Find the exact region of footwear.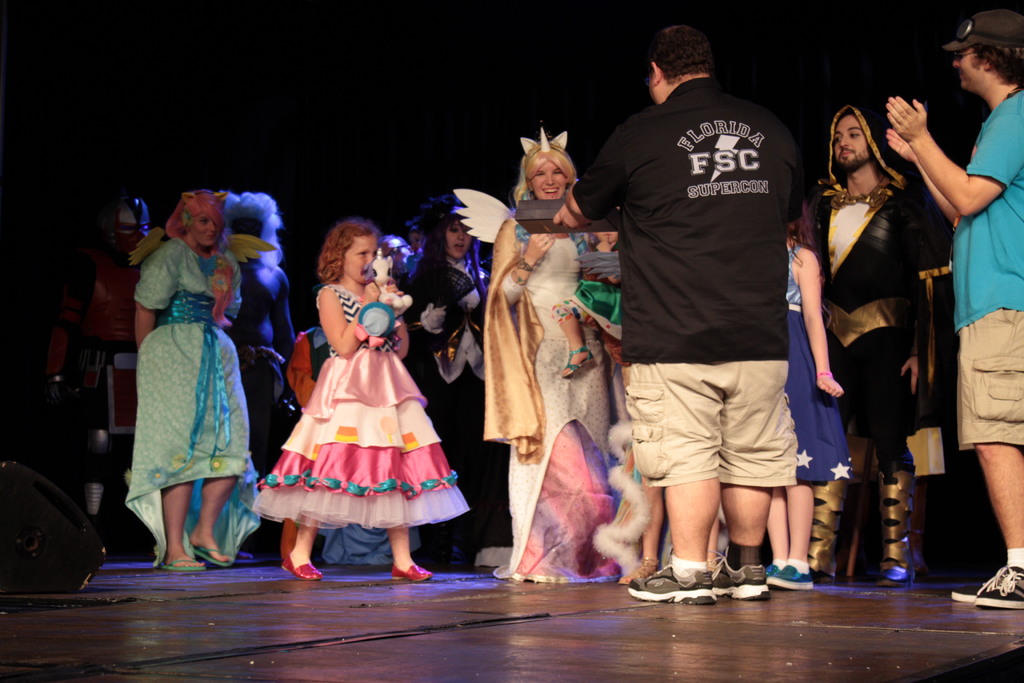
Exact region: crop(764, 565, 769, 589).
